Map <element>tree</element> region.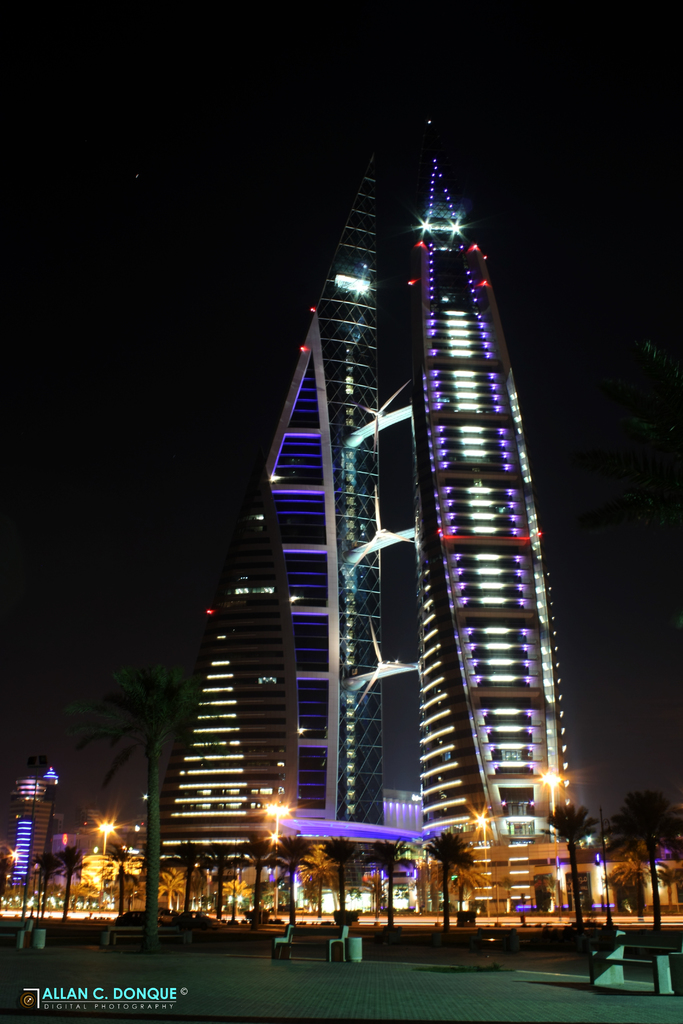
Mapped to select_region(48, 847, 88, 920).
